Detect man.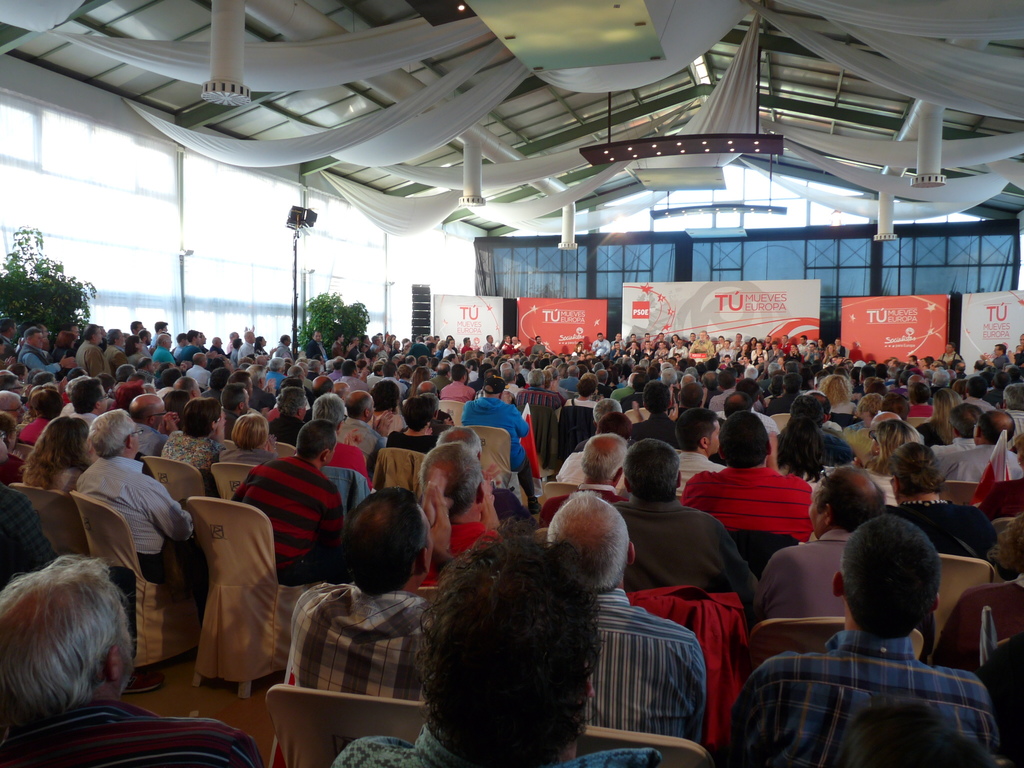
Detected at 738:532:1007:760.
